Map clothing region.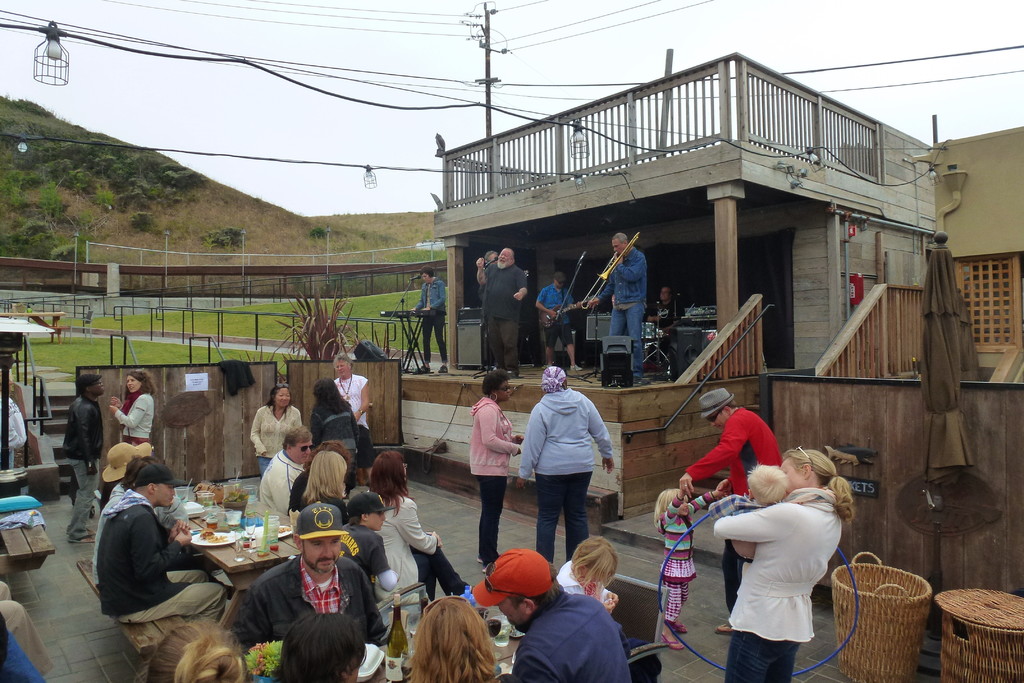
Mapped to <box>329,500,352,527</box>.
